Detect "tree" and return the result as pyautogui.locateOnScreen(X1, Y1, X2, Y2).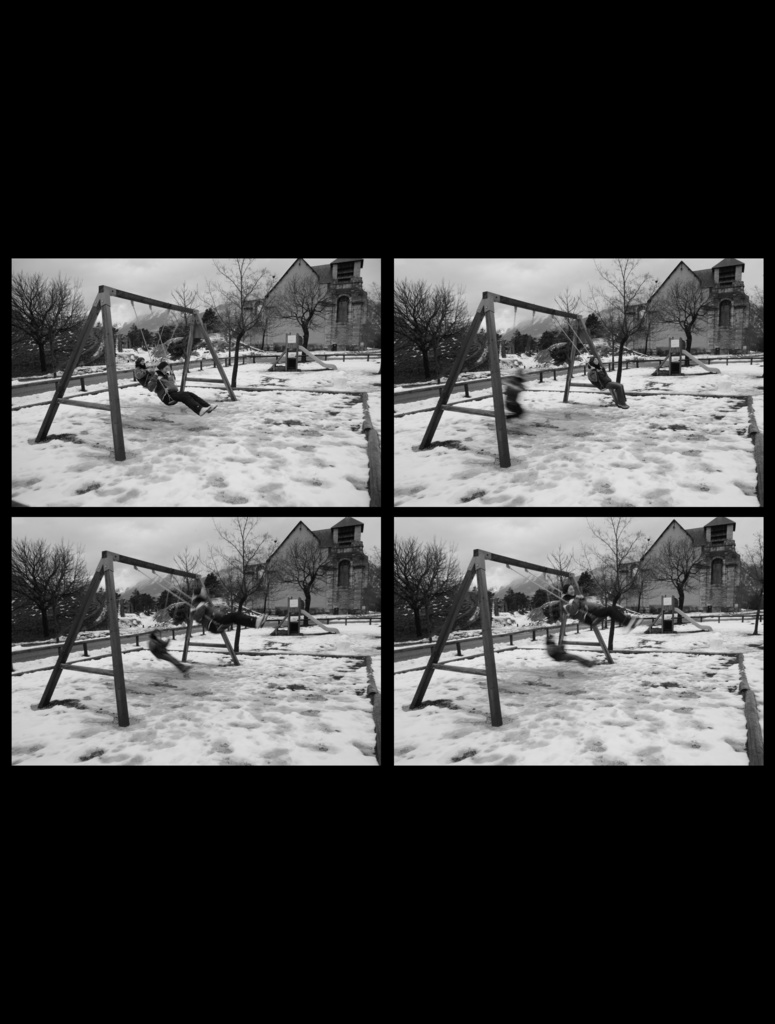
pyautogui.locateOnScreen(3, 532, 92, 641).
